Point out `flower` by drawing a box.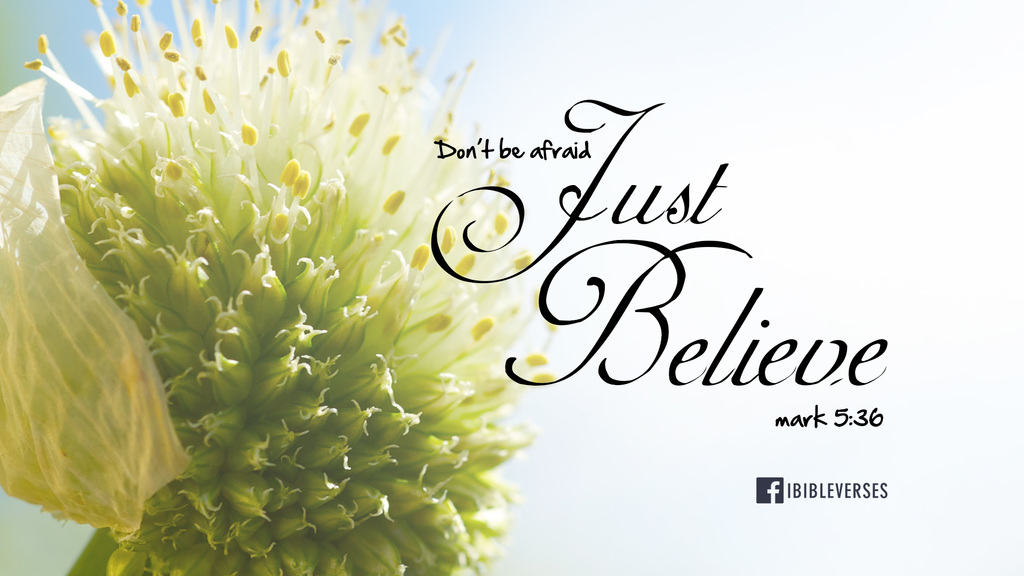
0:0:548:575.
